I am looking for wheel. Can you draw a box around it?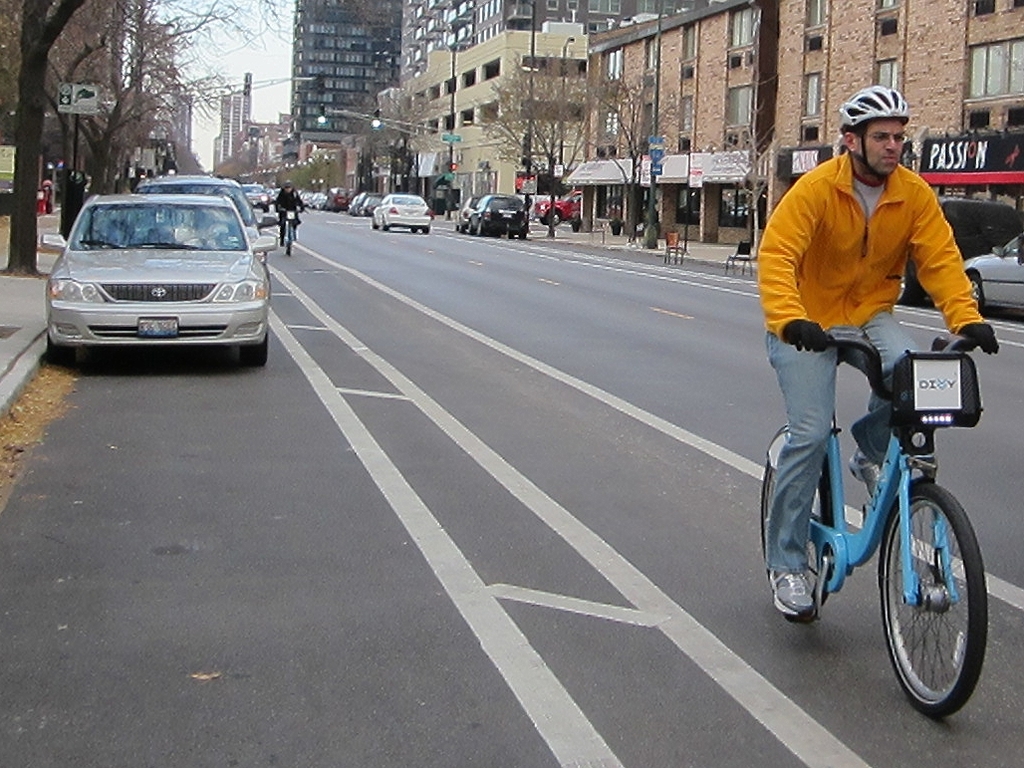
Sure, the bounding box is (left=885, top=483, right=987, bottom=719).
